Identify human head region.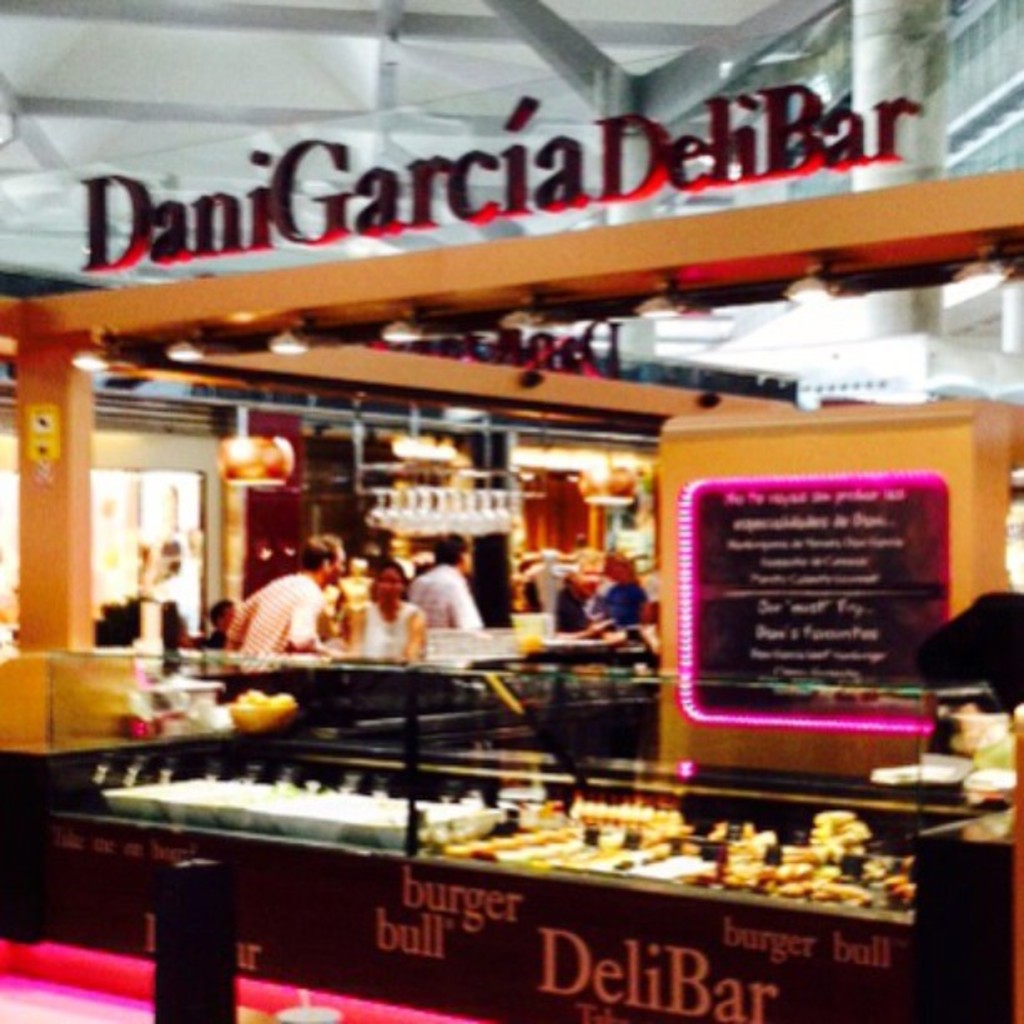
Region: (435, 527, 470, 571).
